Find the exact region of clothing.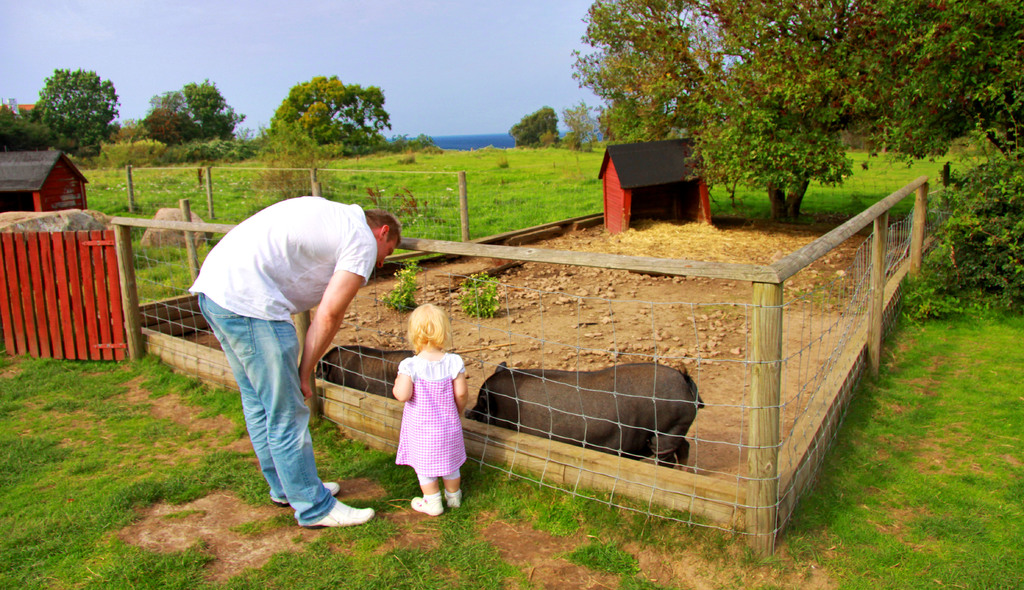
Exact region: [left=391, top=347, right=462, bottom=476].
